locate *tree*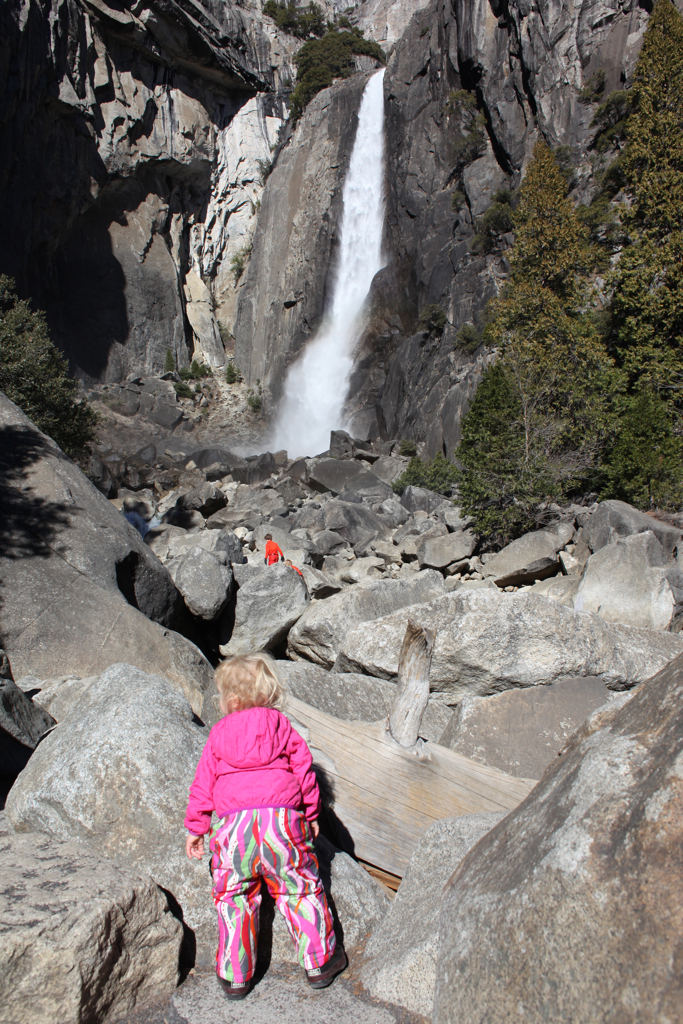
box(289, 29, 353, 113)
